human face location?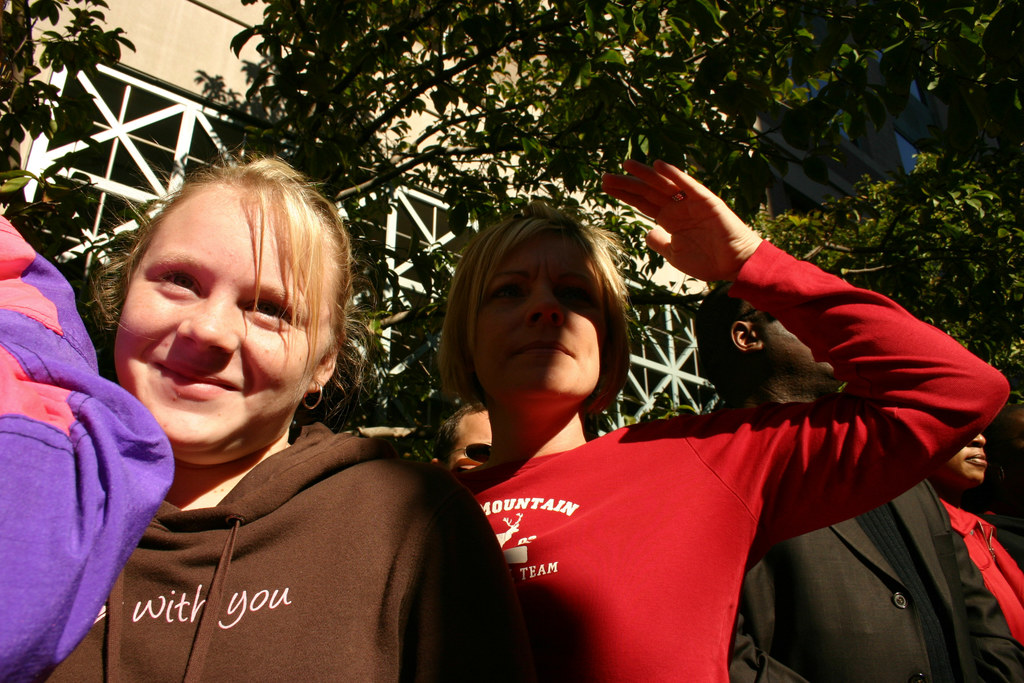
bbox=(102, 186, 331, 466)
